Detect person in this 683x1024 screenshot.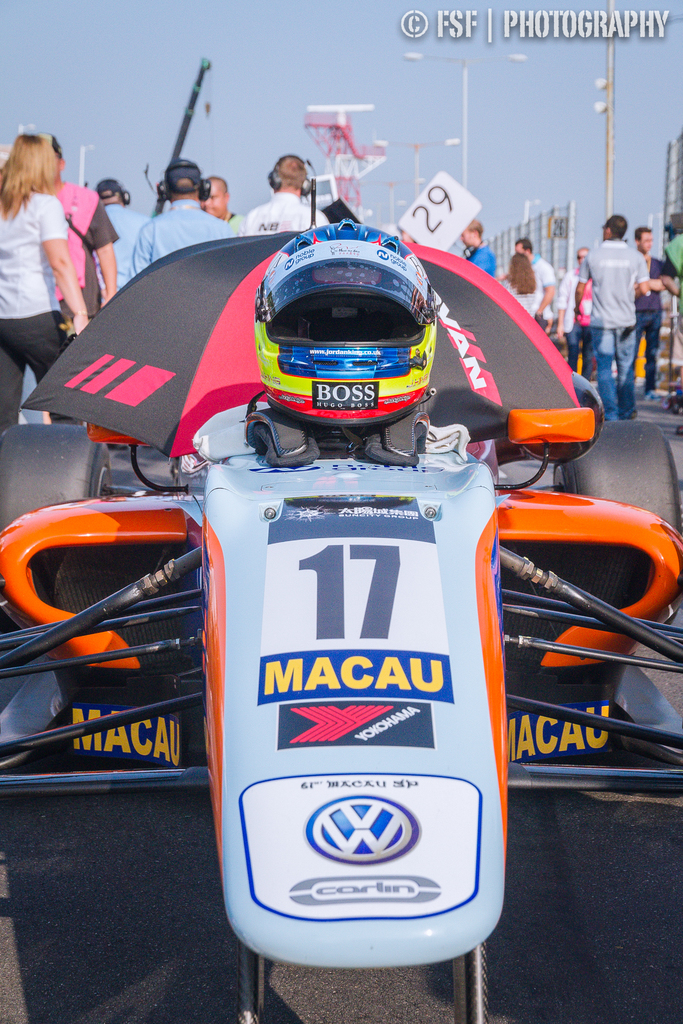
Detection: x1=82 y1=161 x2=154 y2=291.
